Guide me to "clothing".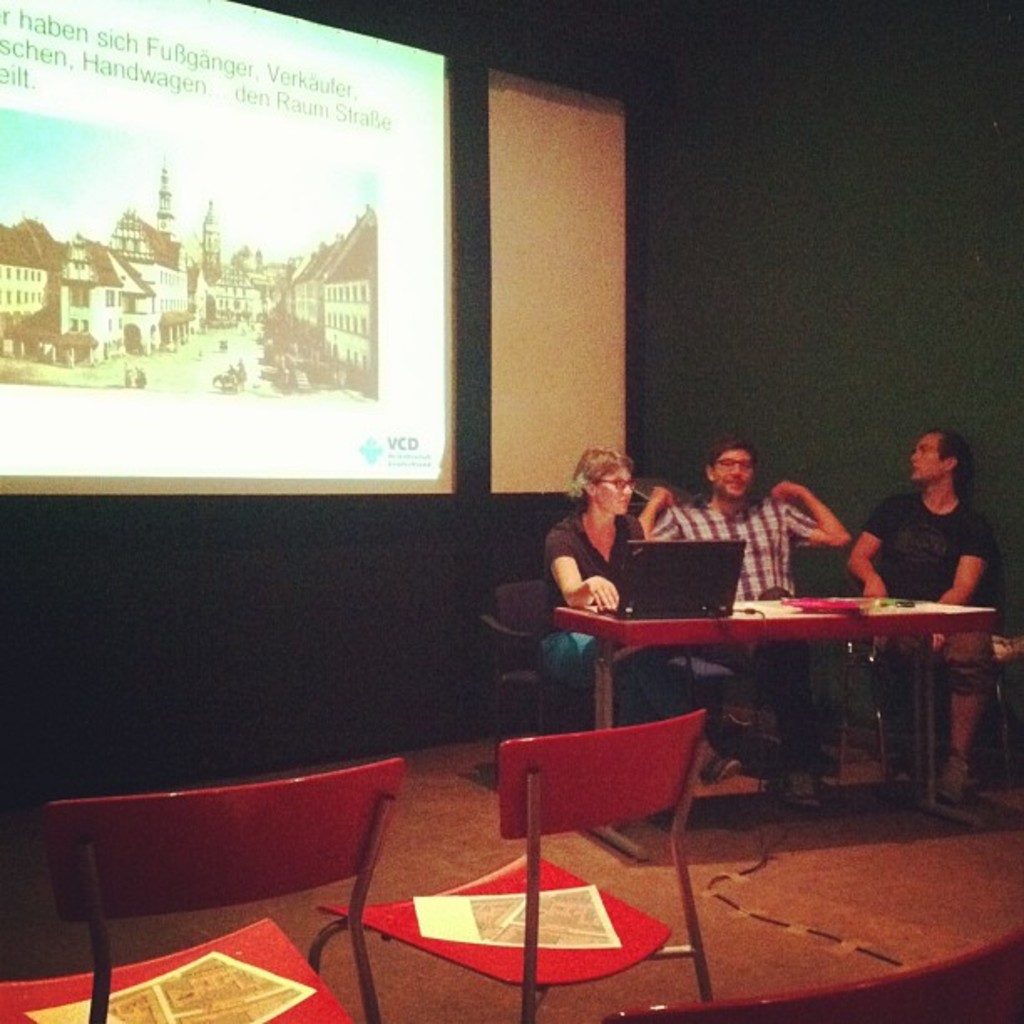
Guidance: 863, 477, 996, 597.
